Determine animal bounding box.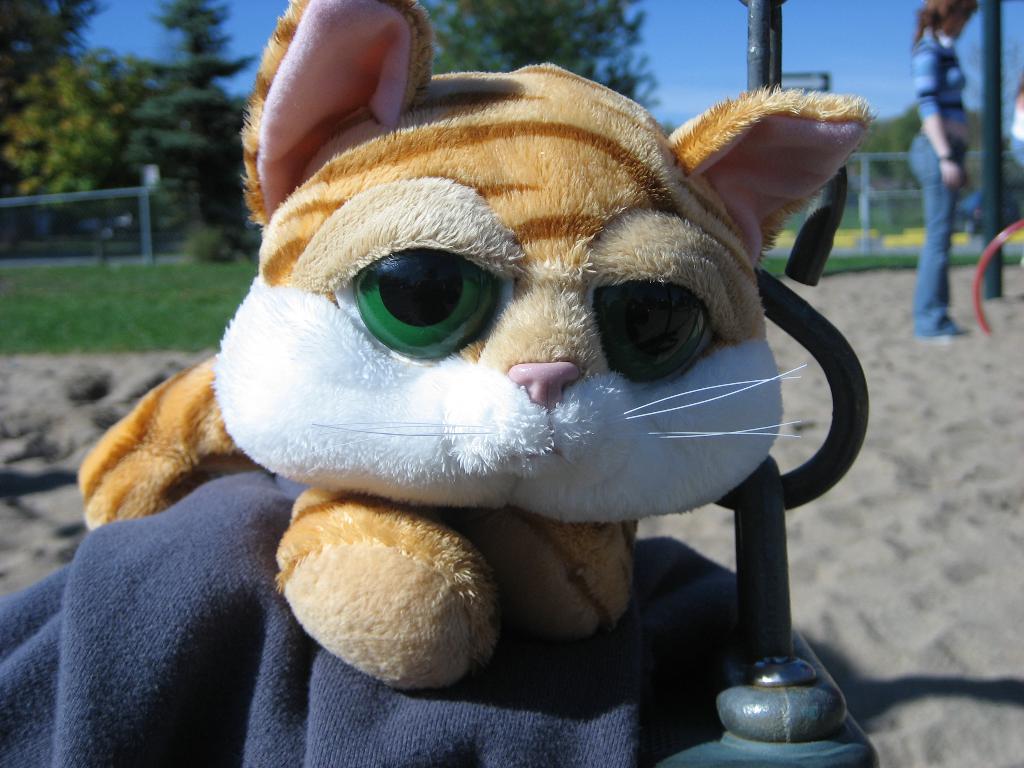
Determined: locate(75, 0, 877, 703).
